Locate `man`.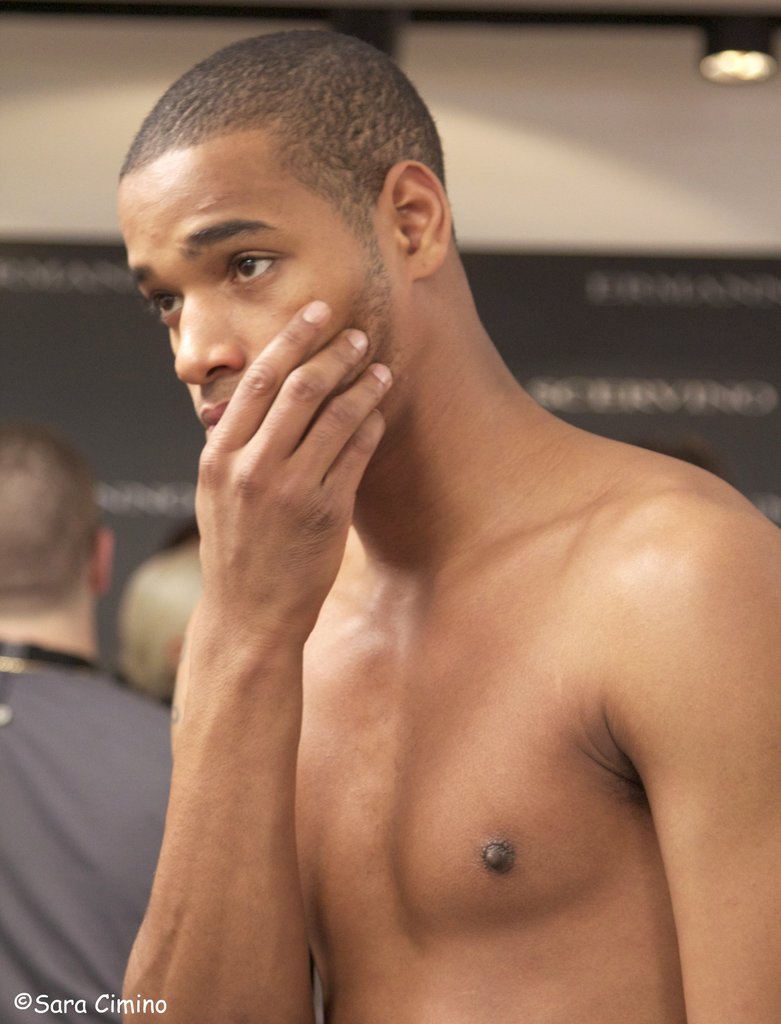
Bounding box: left=0, top=424, right=315, bottom=1023.
